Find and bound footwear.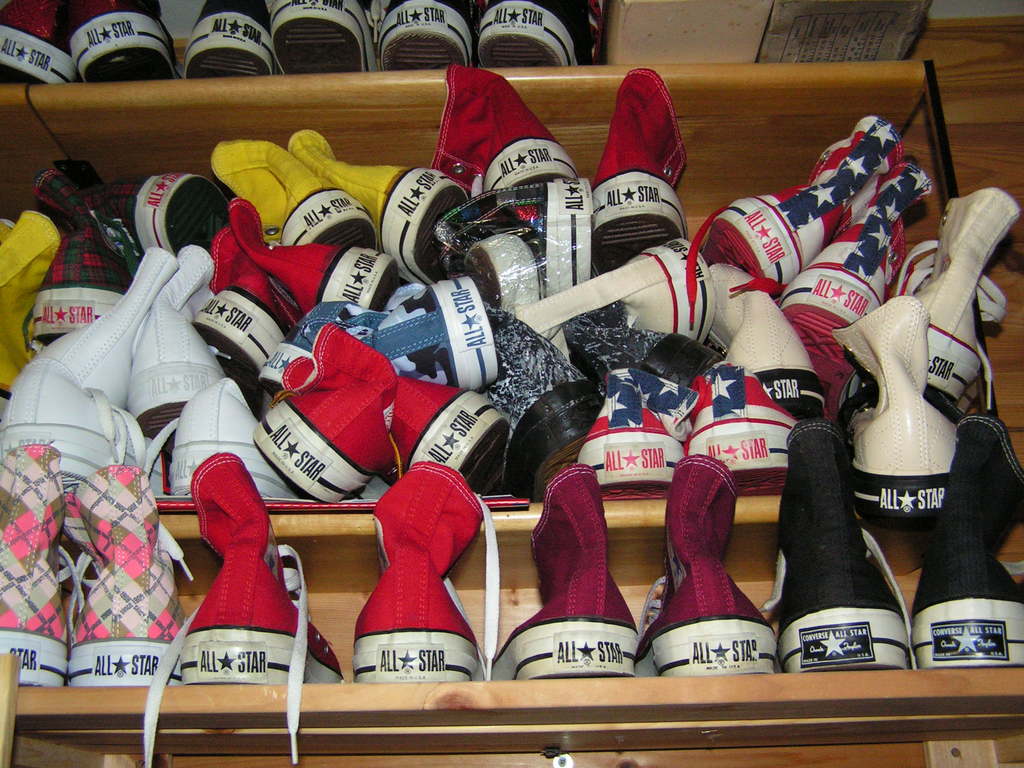
Bound: 270, 0, 373, 68.
